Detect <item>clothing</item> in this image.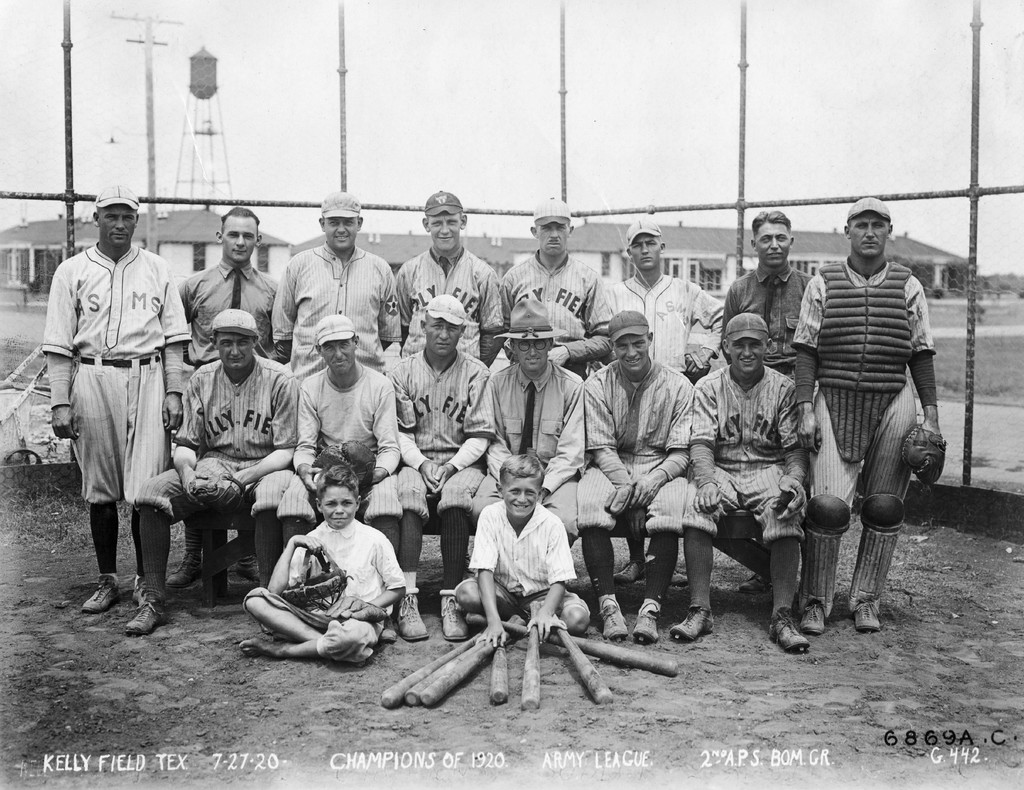
Detection: pyautogui.locateOnScreen(42, 248, 935, 663).
